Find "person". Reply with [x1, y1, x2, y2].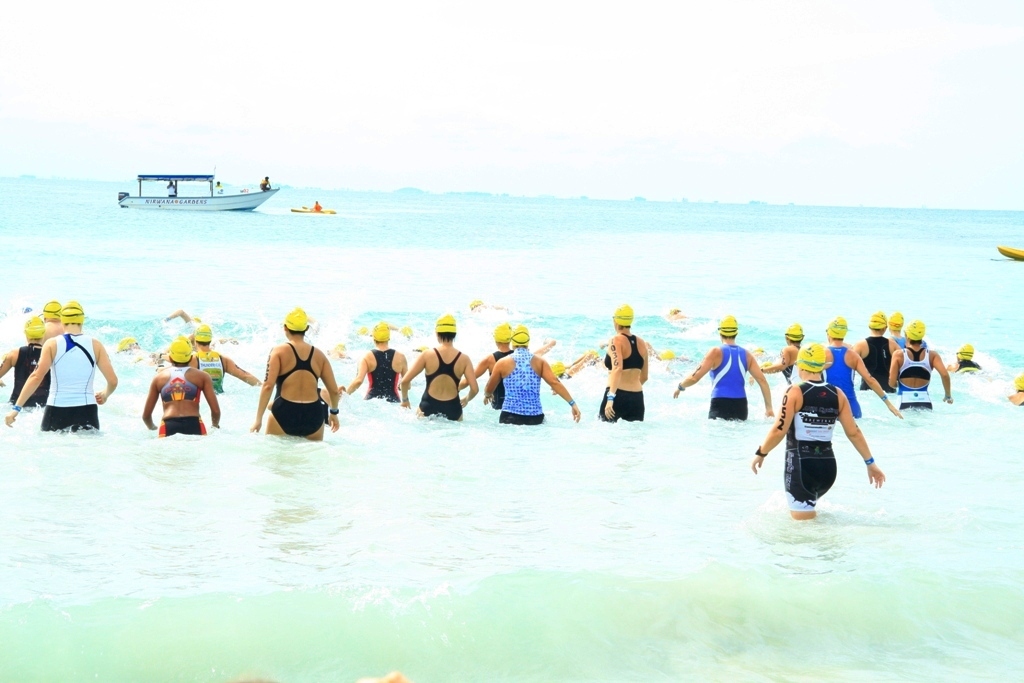
[481, 324, 582, 429].
